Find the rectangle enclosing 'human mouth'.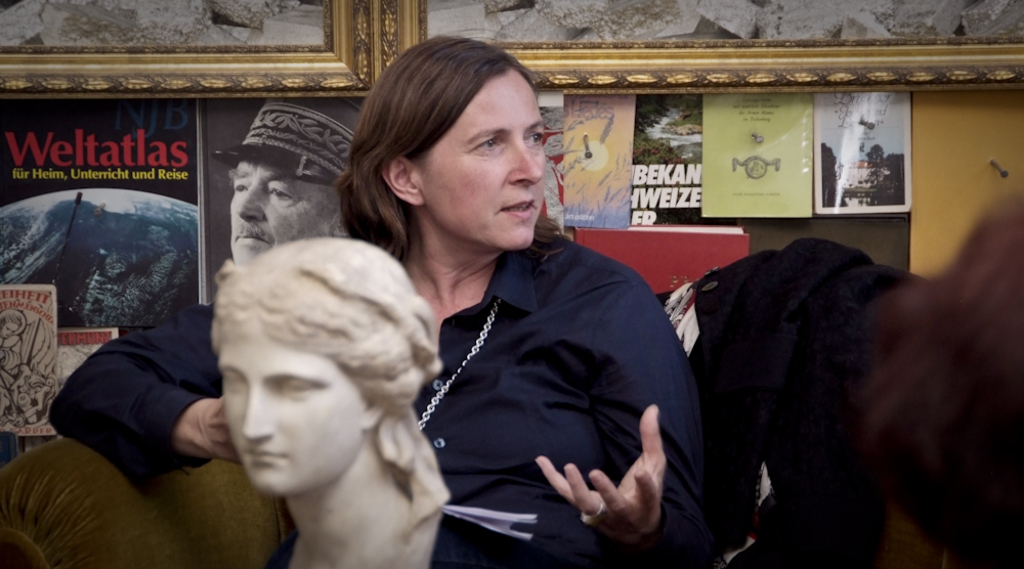
box=[248, 443, 291, 467].
